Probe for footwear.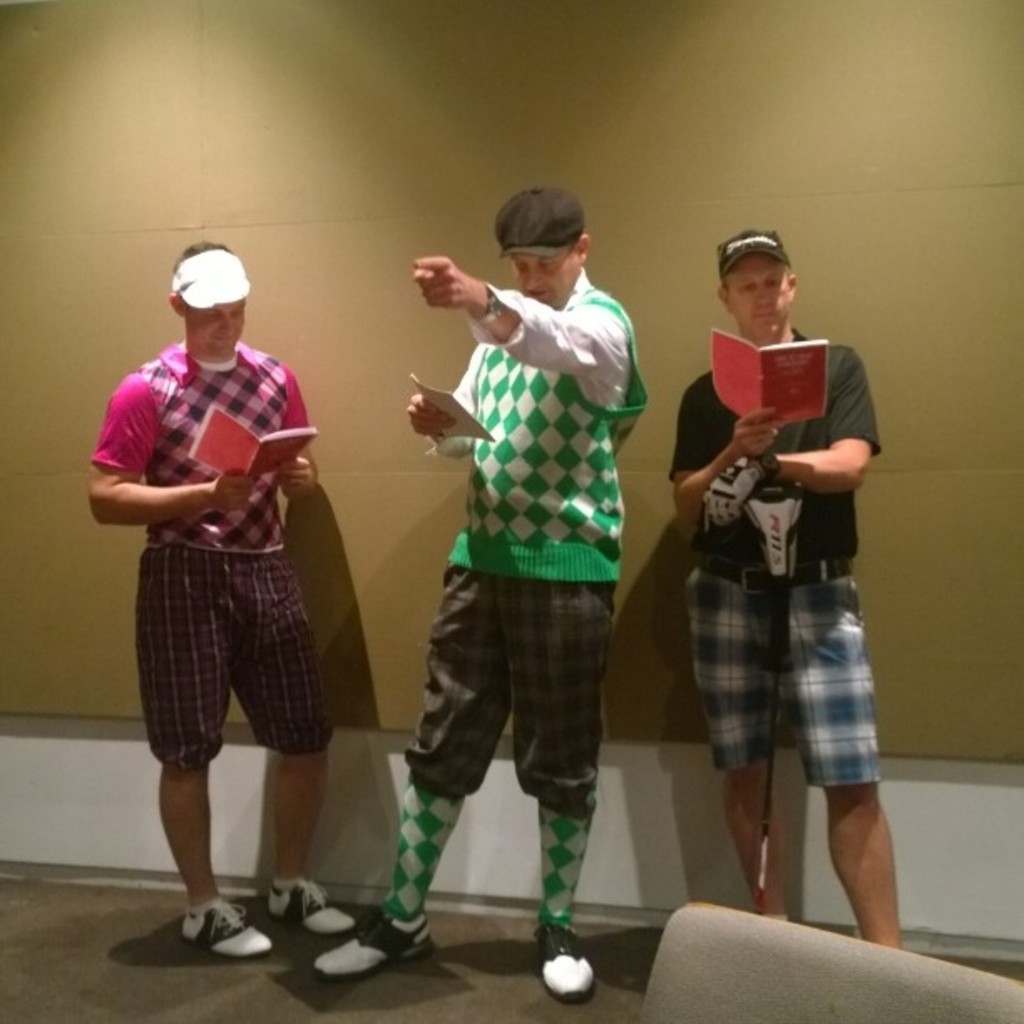
Probe result: left=278, top=888, right=438, bottom=980.
